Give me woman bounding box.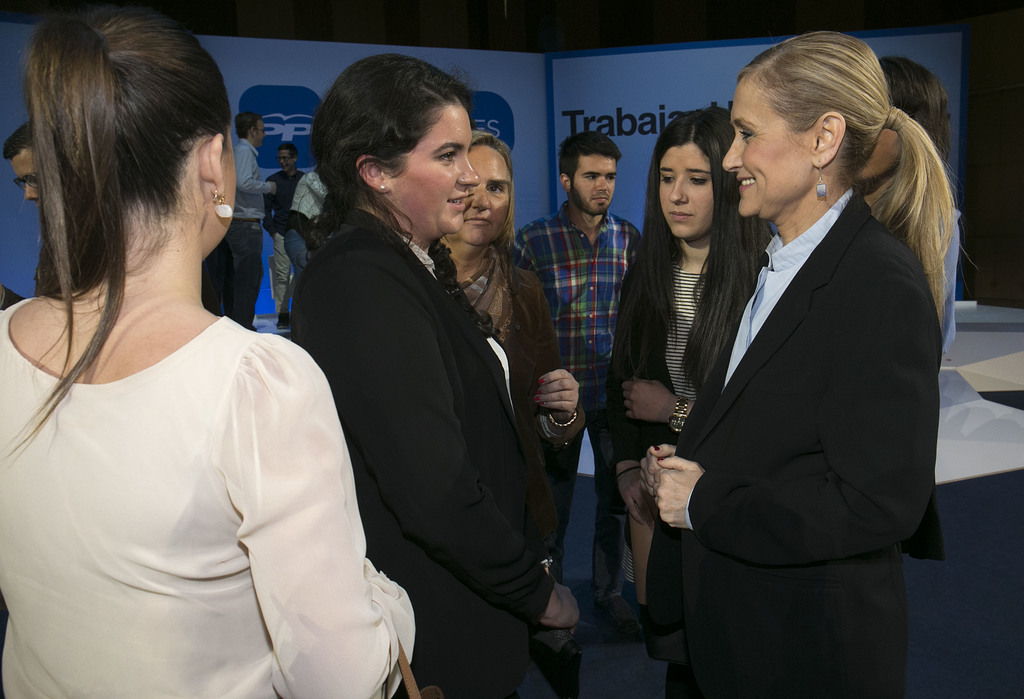
Rect(0, 13, 416, 698).
